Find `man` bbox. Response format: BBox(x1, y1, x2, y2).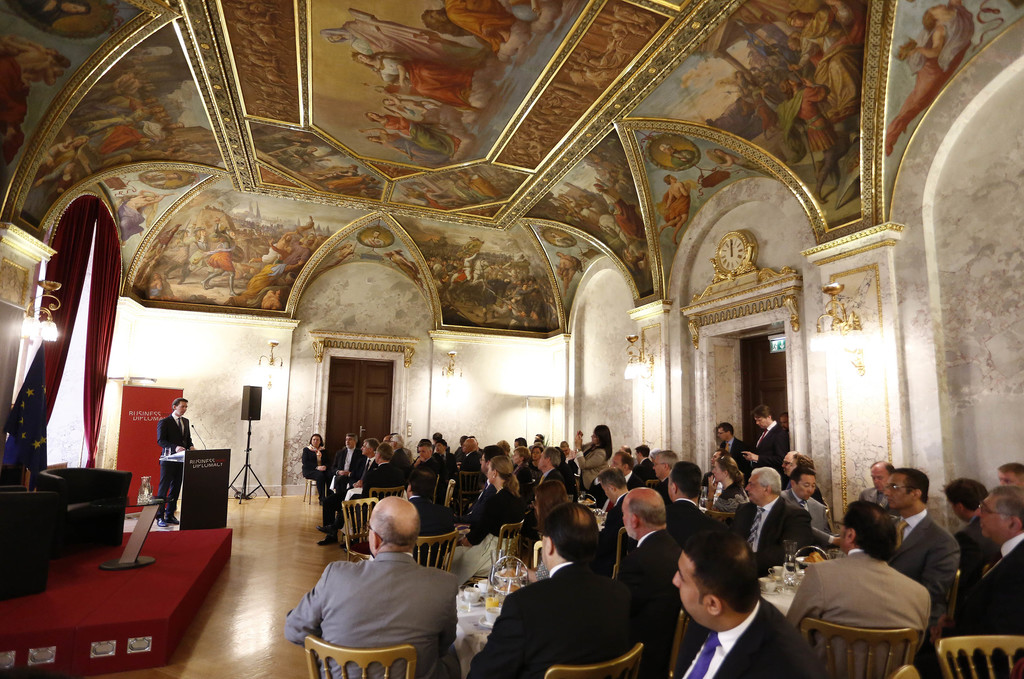
BBox(153, 393, 196, 523).
